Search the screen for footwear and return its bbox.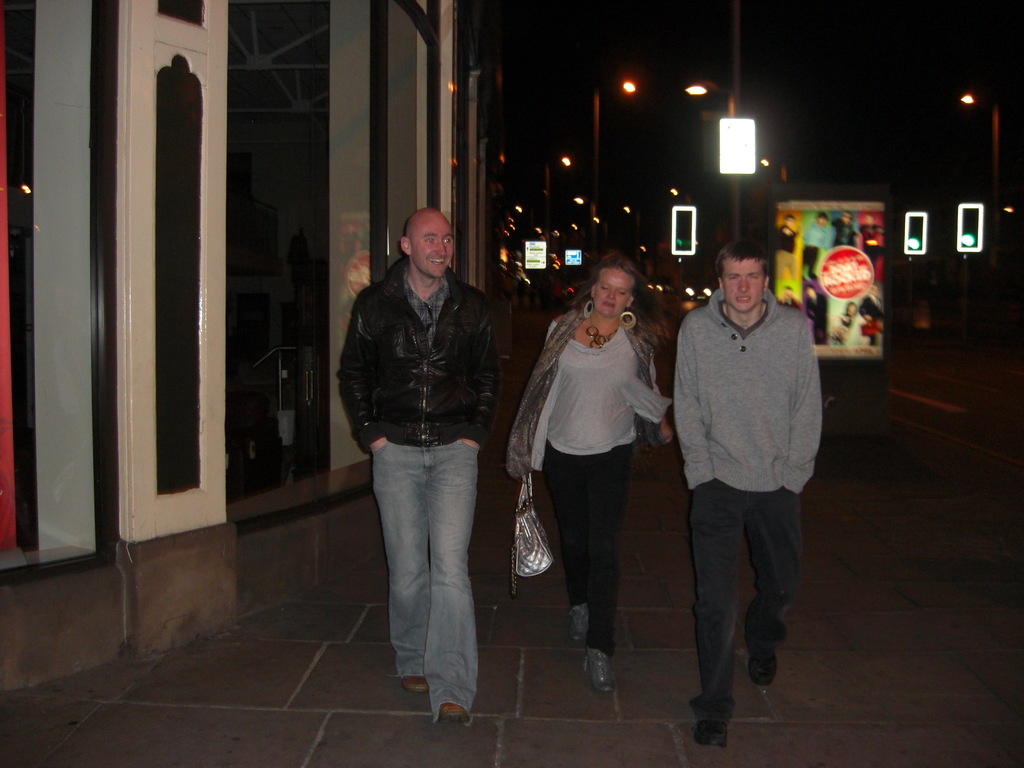
Found: rect(435, 701, 472, 728).
